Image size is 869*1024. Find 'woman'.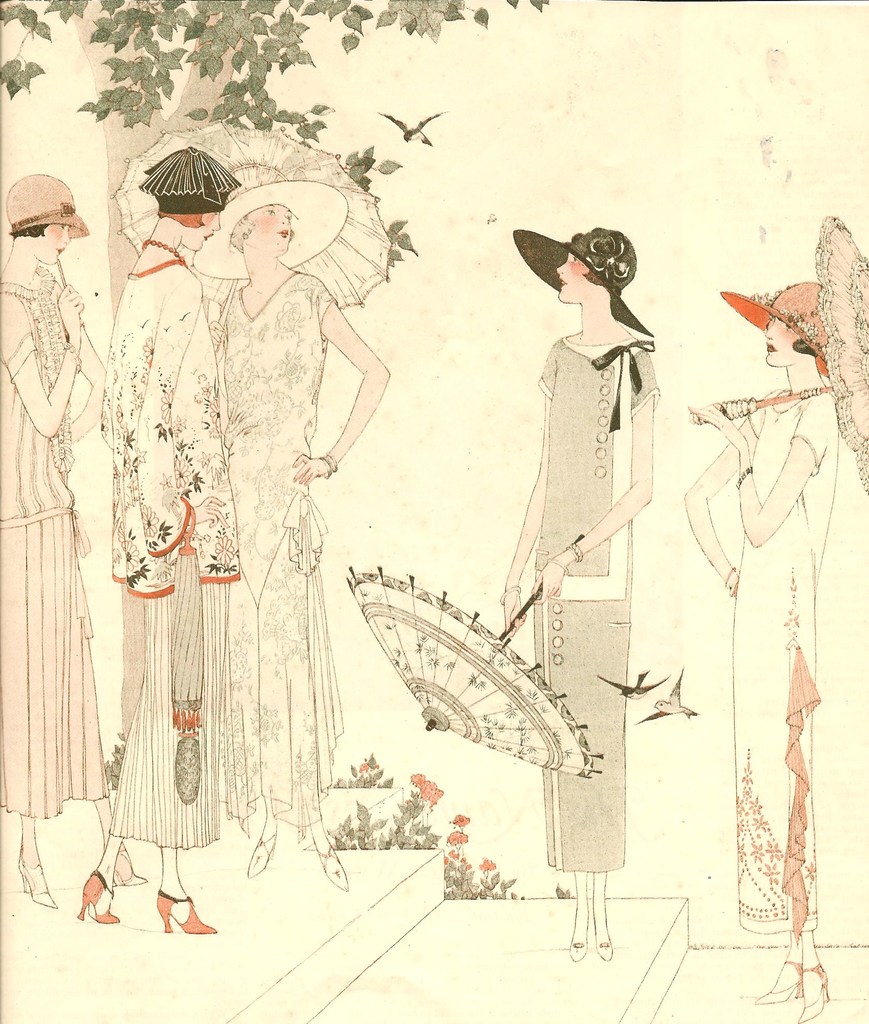
locate(209, 173, 389, 895).
